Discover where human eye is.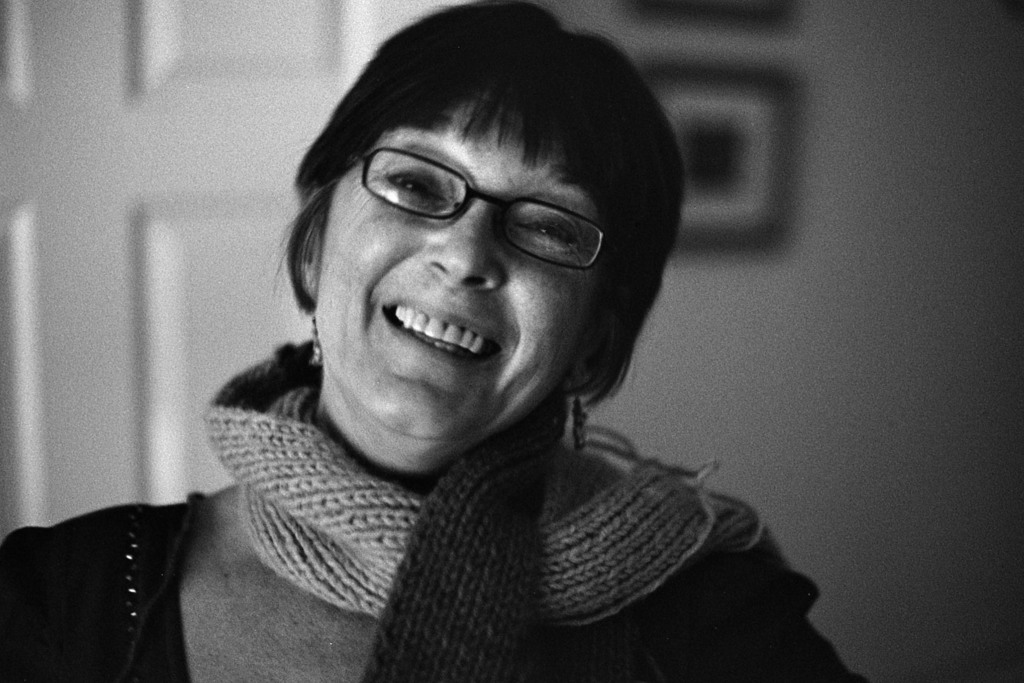
Discovered at BBox(378, 152, 451, 203).
